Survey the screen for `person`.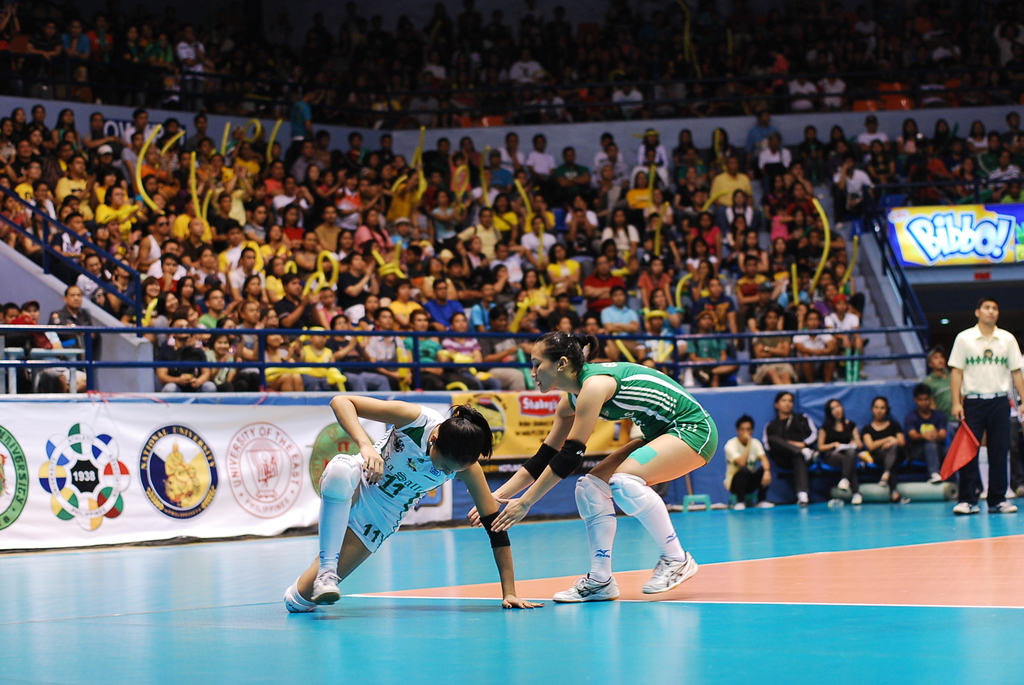
Survey found: x1=642, y1=212, x2=683, y2=267.
